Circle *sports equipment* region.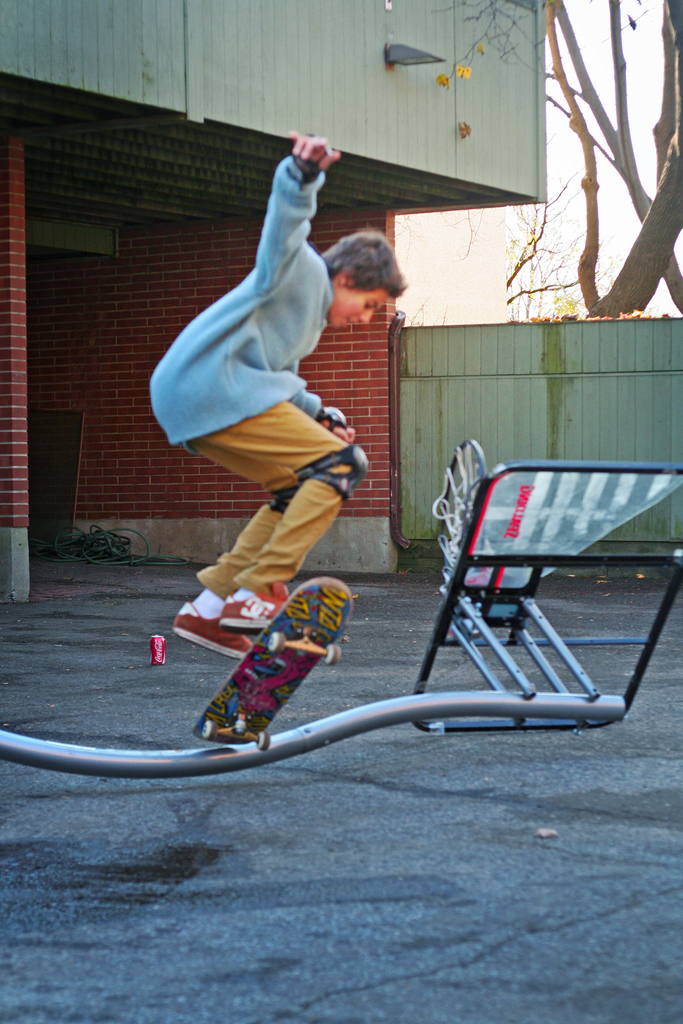
Region: (193,580,353,751).
